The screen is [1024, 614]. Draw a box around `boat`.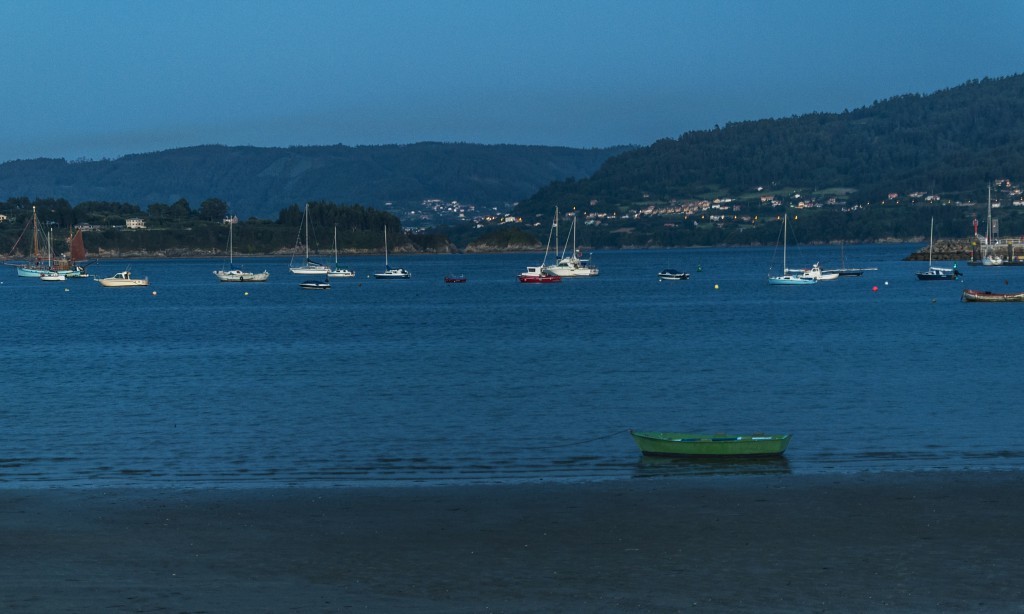
[322, 225, 353, 275].
